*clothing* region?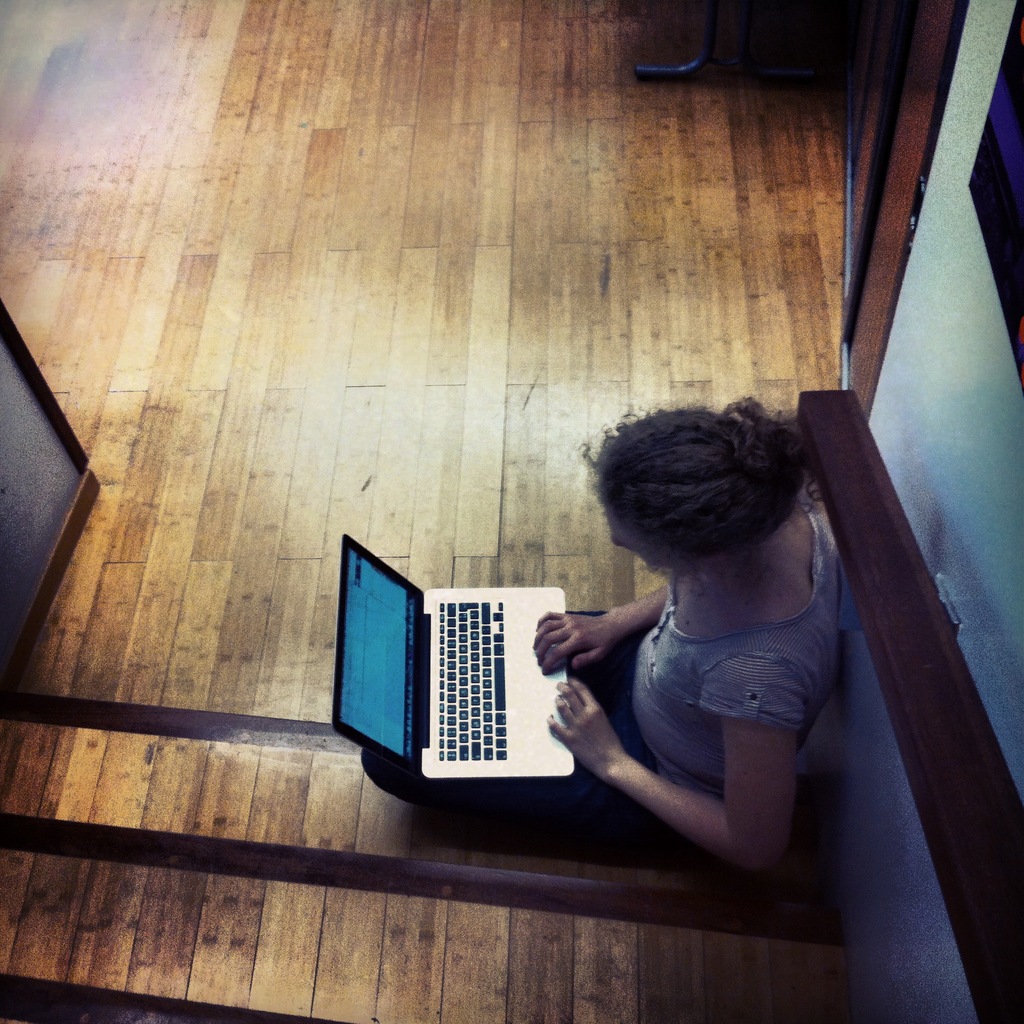
<box>397,446,853,853</box>
